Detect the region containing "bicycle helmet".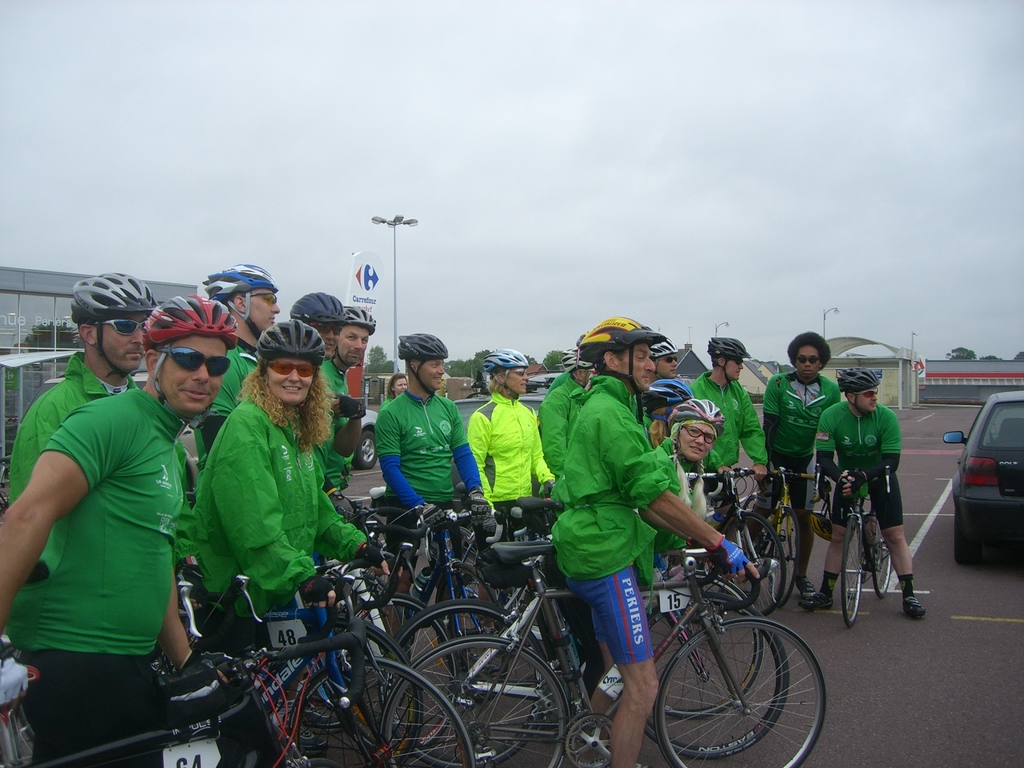
region(573, 311, 664, 397).
